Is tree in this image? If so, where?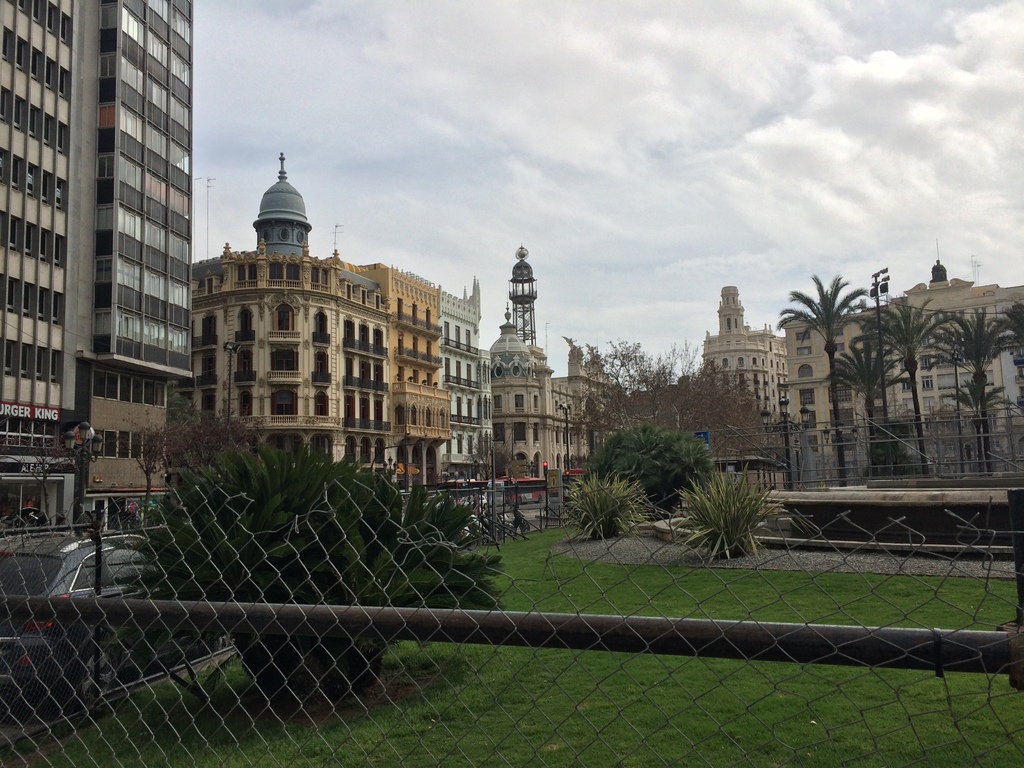
Yes, at <bbox>901, 388, 1021, 457</bbox>.
